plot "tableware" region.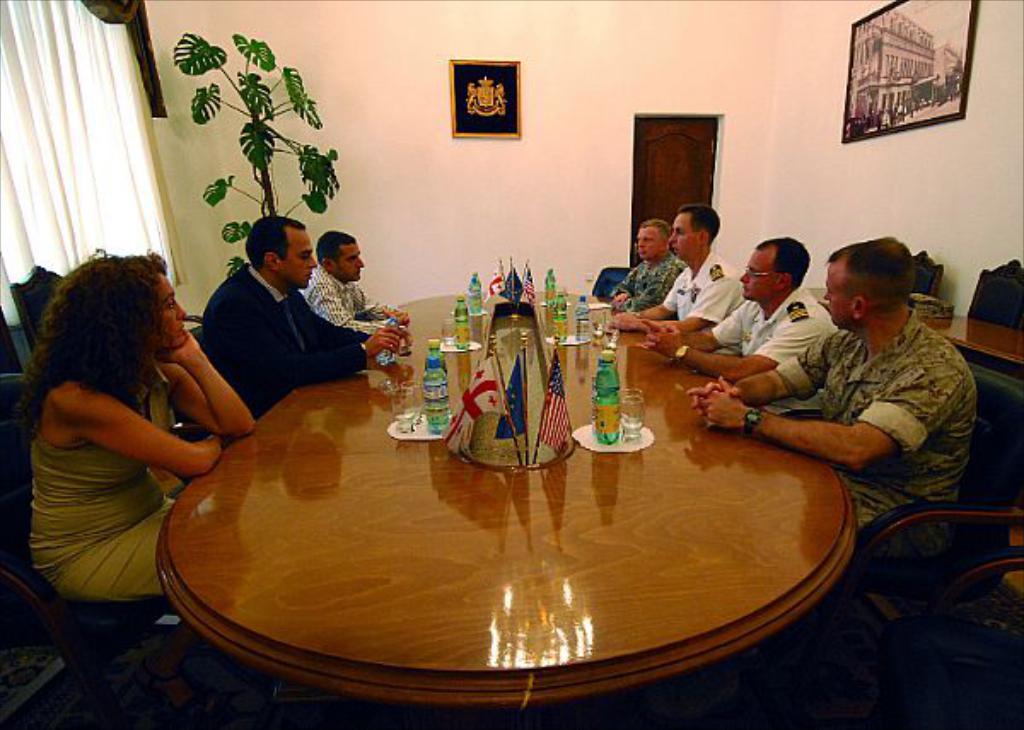
Plotted at <bbox>589, 307, 608, 348</bbox>.
